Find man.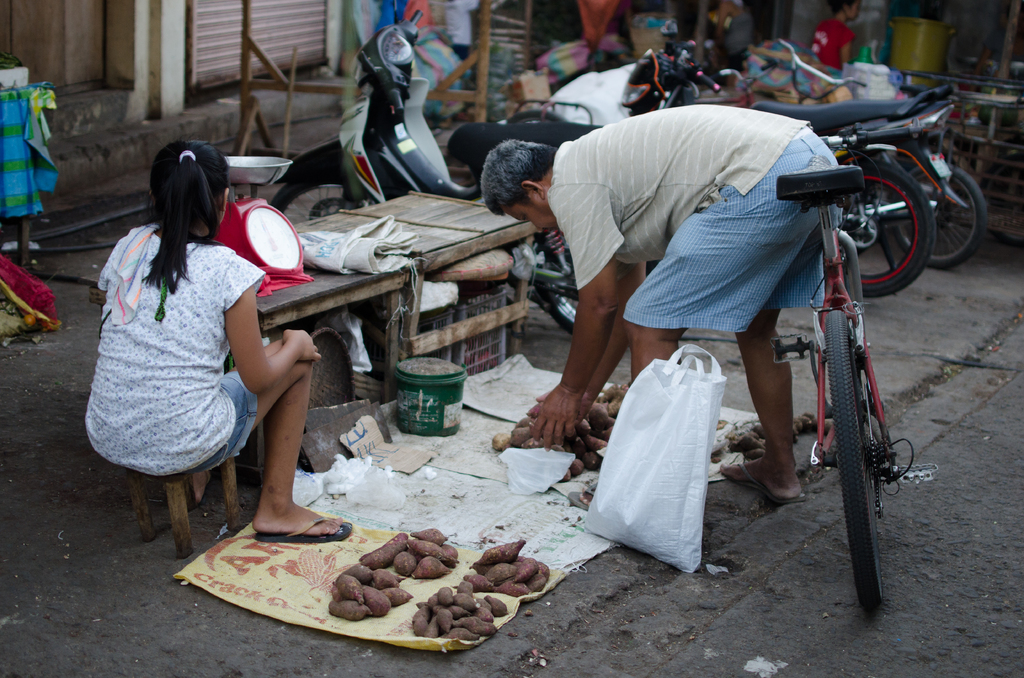
select_region(530, 95, 881, 497).
